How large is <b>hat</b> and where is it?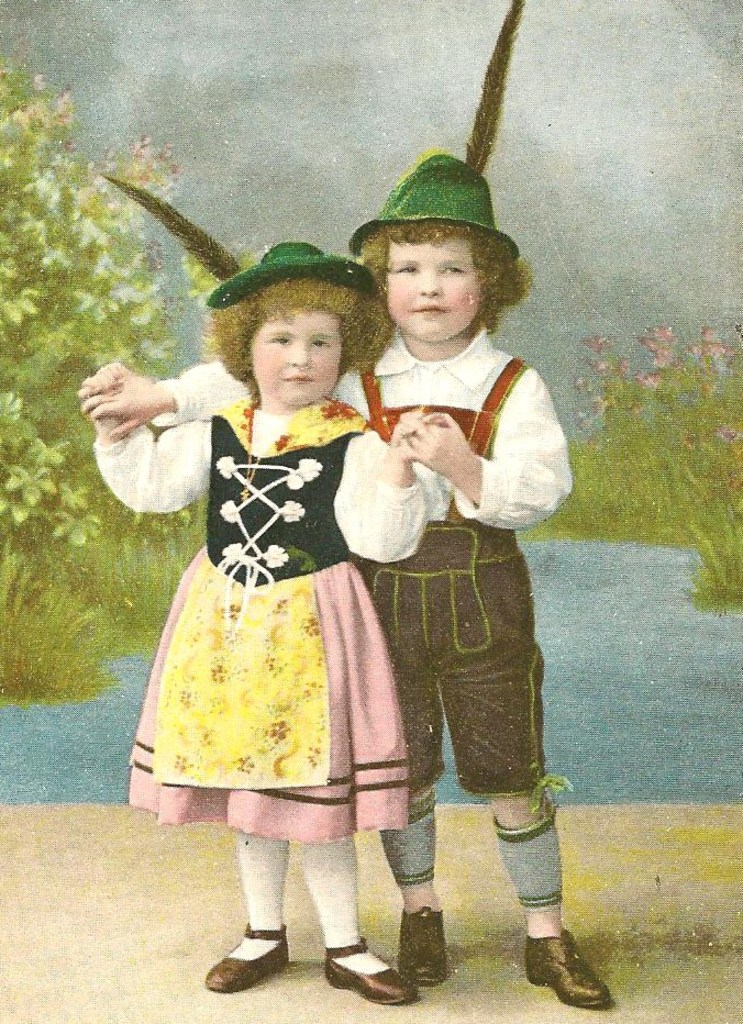
Bounding box: detection(344, 145, 519, 259).
